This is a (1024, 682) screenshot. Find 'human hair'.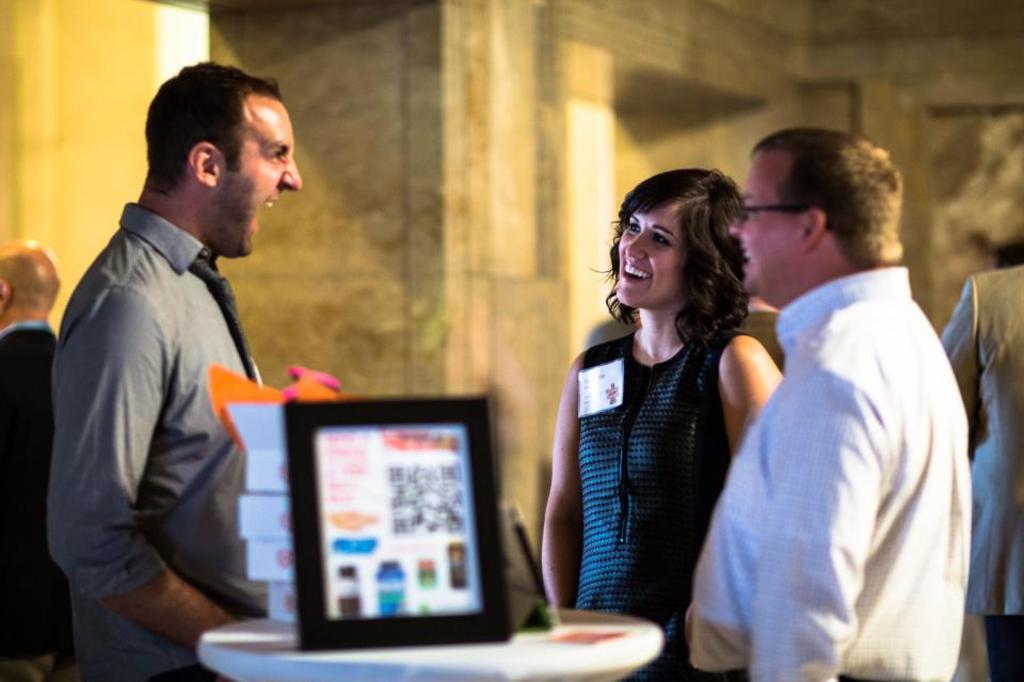
Bounding box: 606/169/756/374.
